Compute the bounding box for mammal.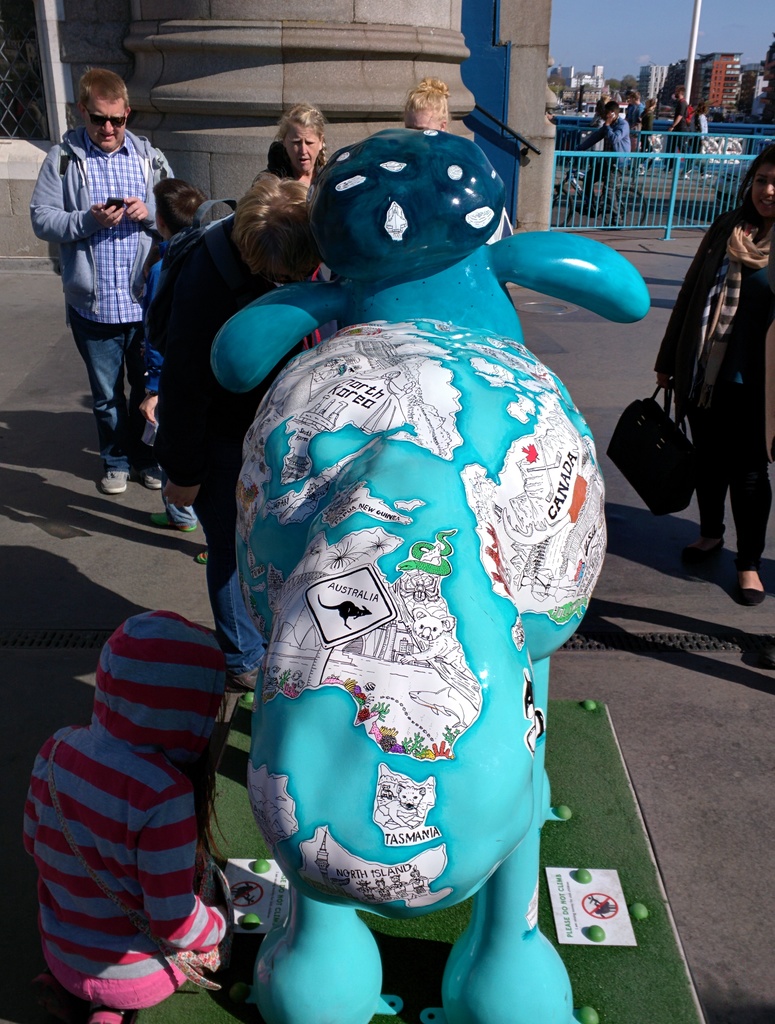
BBox(623, 94, 644, 138).
